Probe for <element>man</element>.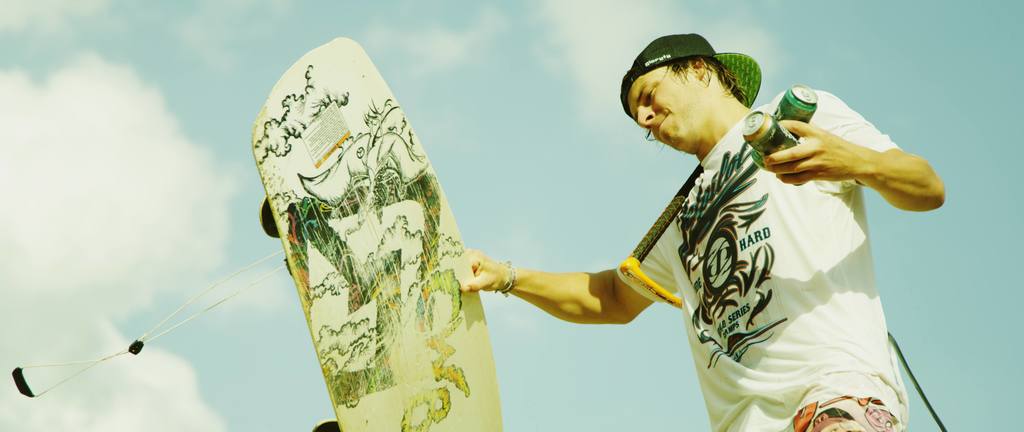
Probe result: {"left": 451, "top": 29, "right": 951, "bottom": 426}.
